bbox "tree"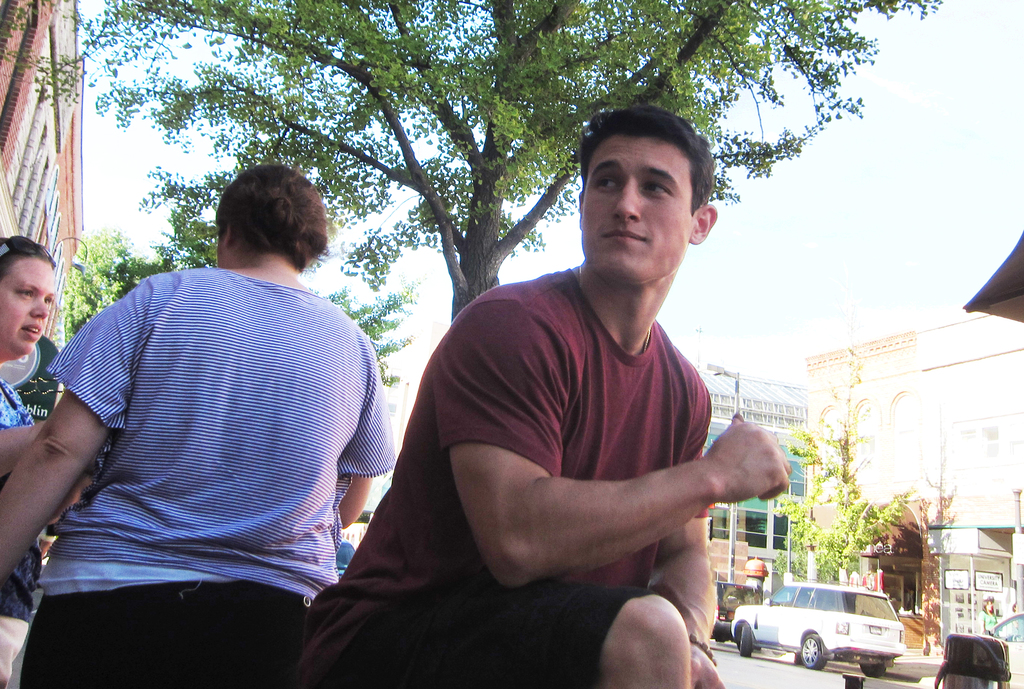
[left=59, top=192, right=414, bottom=400]
